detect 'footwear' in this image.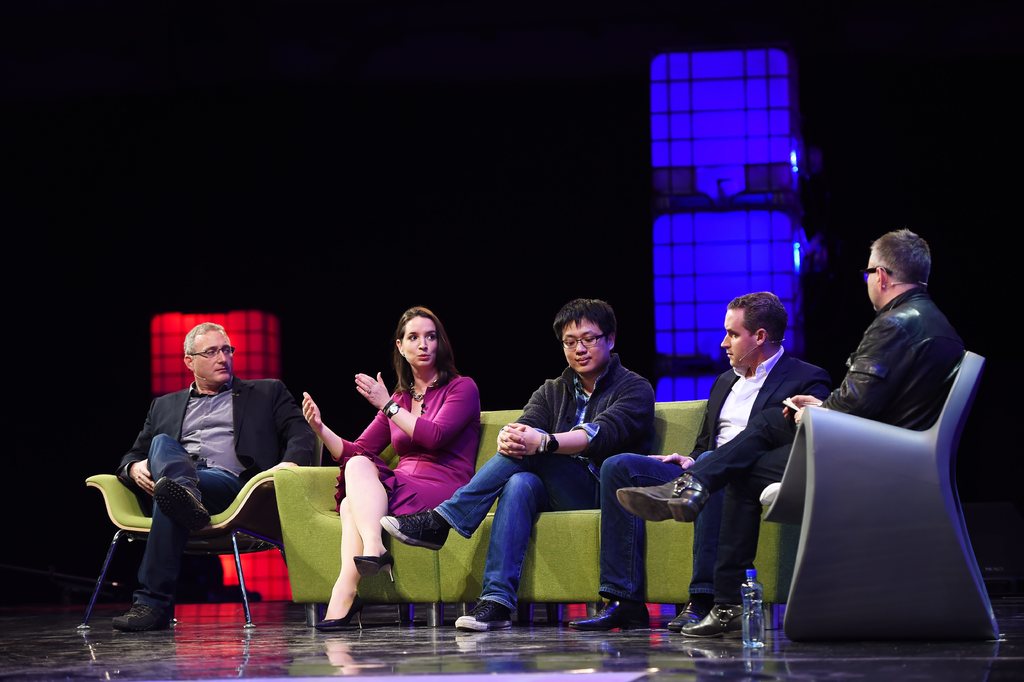
Detection: (109,601,181,633).
